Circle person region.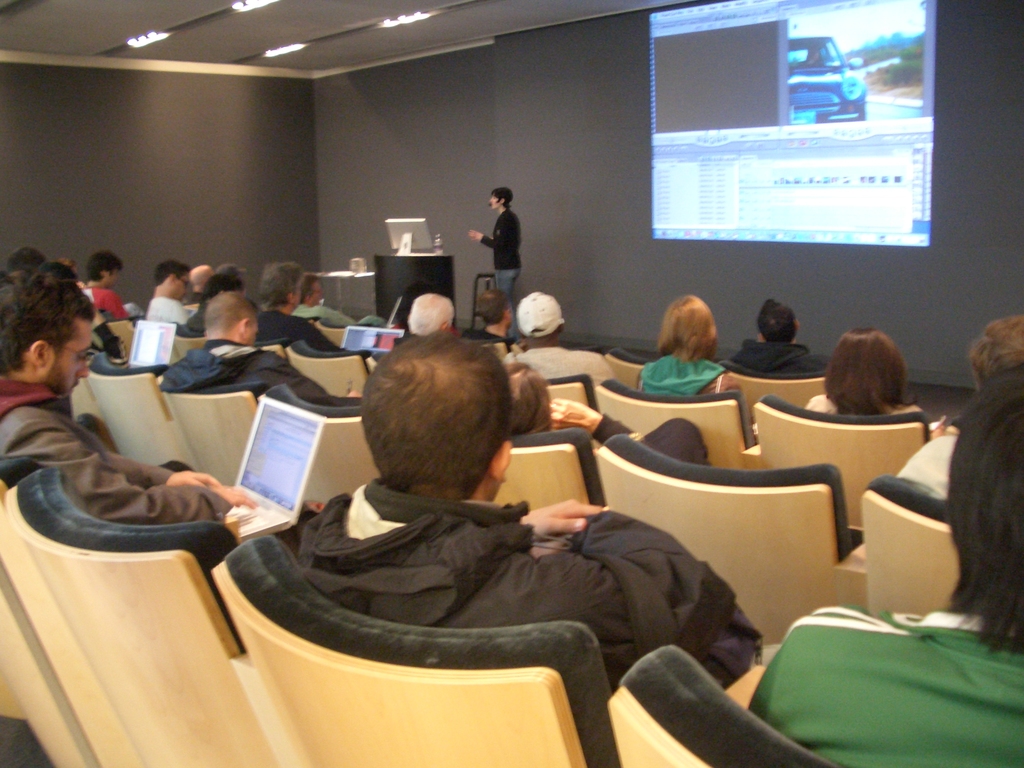
Region: x1=739 y1=303 x2=822 y2=381.
